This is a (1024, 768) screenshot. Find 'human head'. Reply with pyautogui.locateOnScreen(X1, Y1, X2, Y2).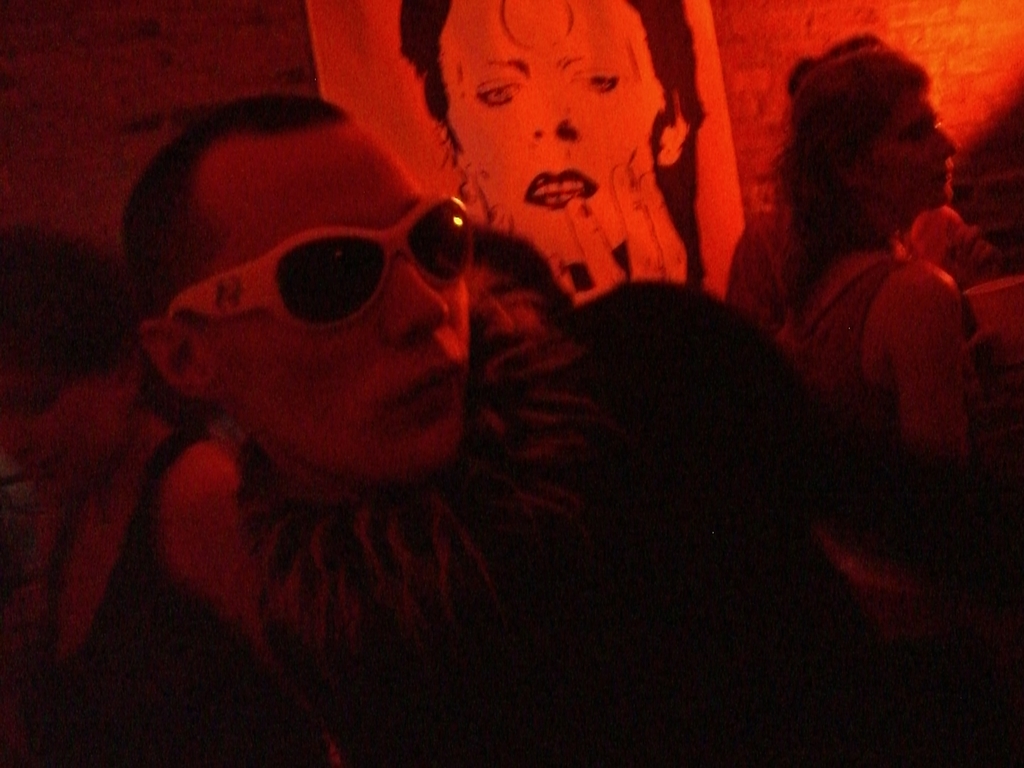
pyautogui.locateOnScreen(778, 44, 964, 214).
